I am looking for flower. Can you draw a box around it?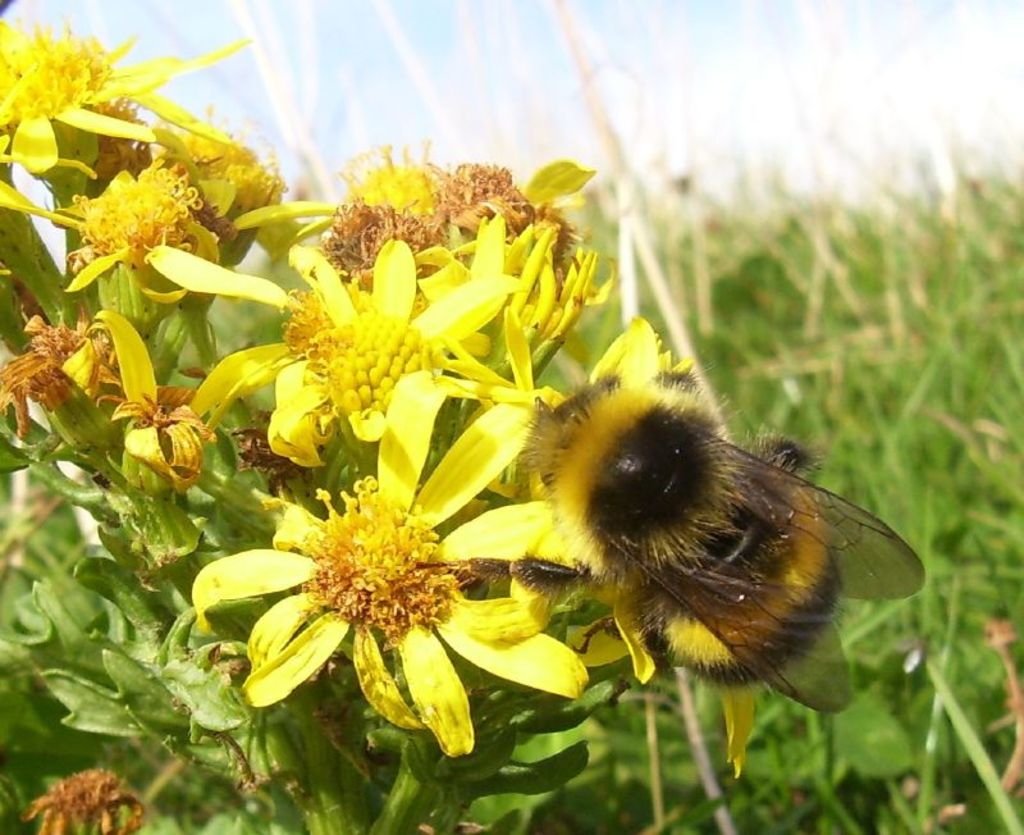
Sure, the bounding box is region(17, 767, 148, 834).
